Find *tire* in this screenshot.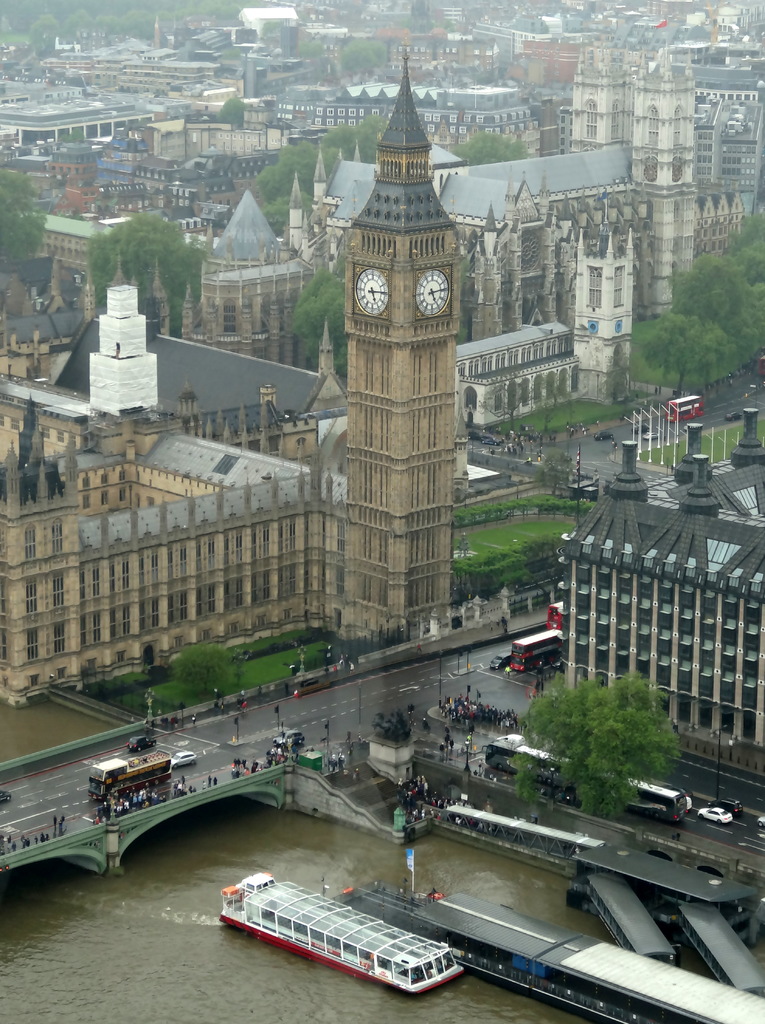
The bounding box for *tire* is bbox=[757, 819, 764, 826].
